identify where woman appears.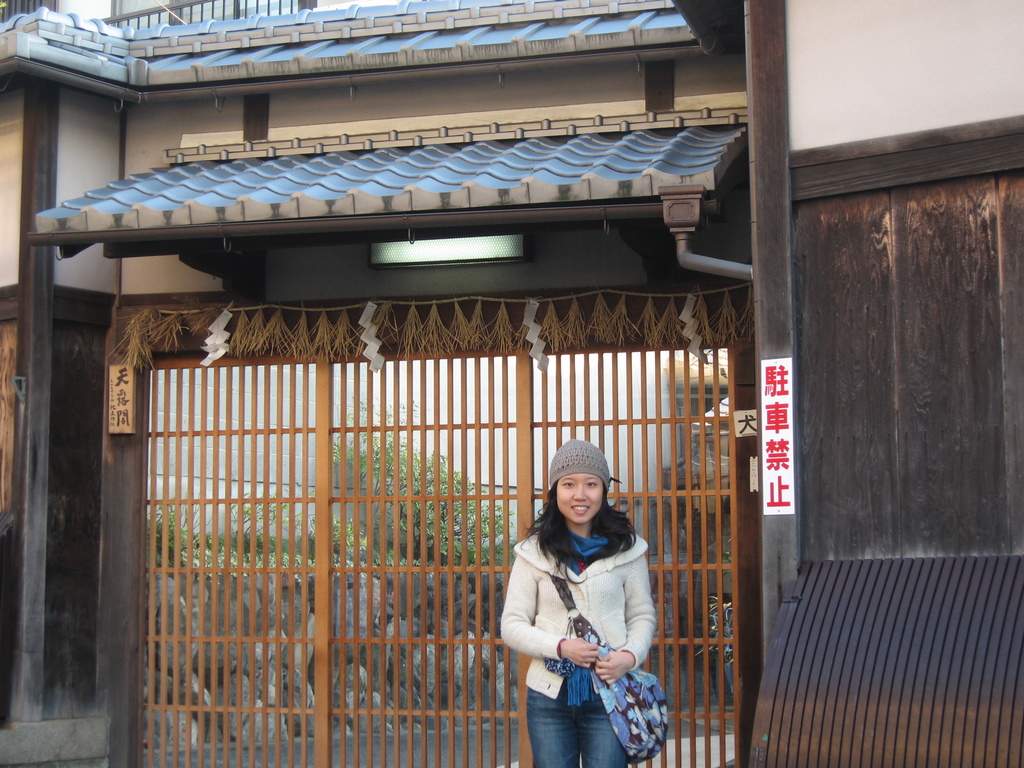
Appears at rect(500, 433, 653, 767).
